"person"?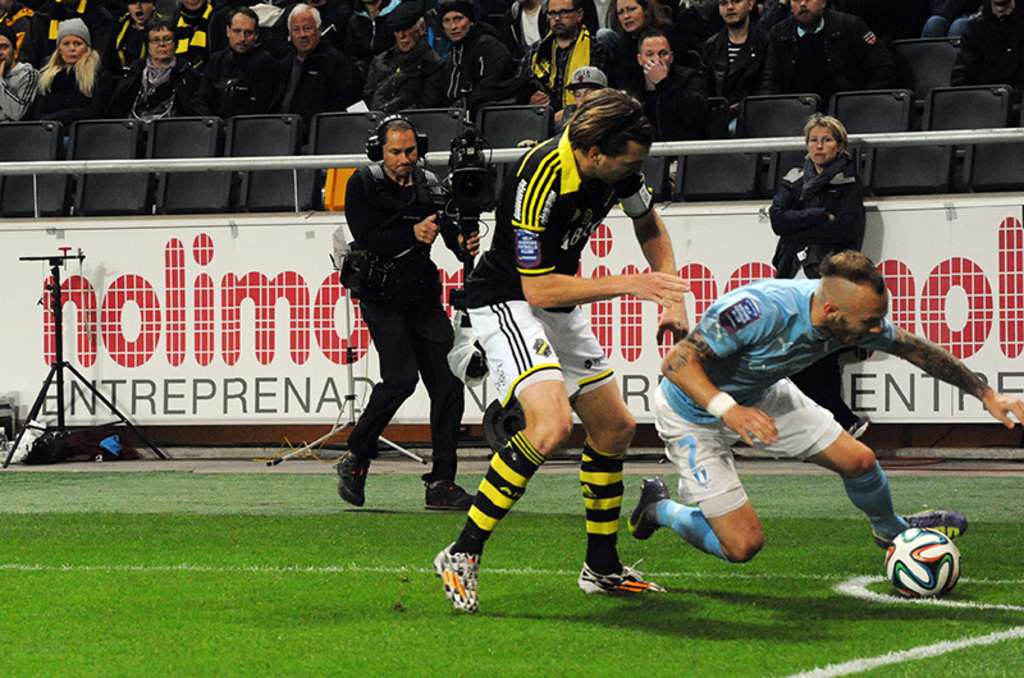
278, 0, 365, 136
